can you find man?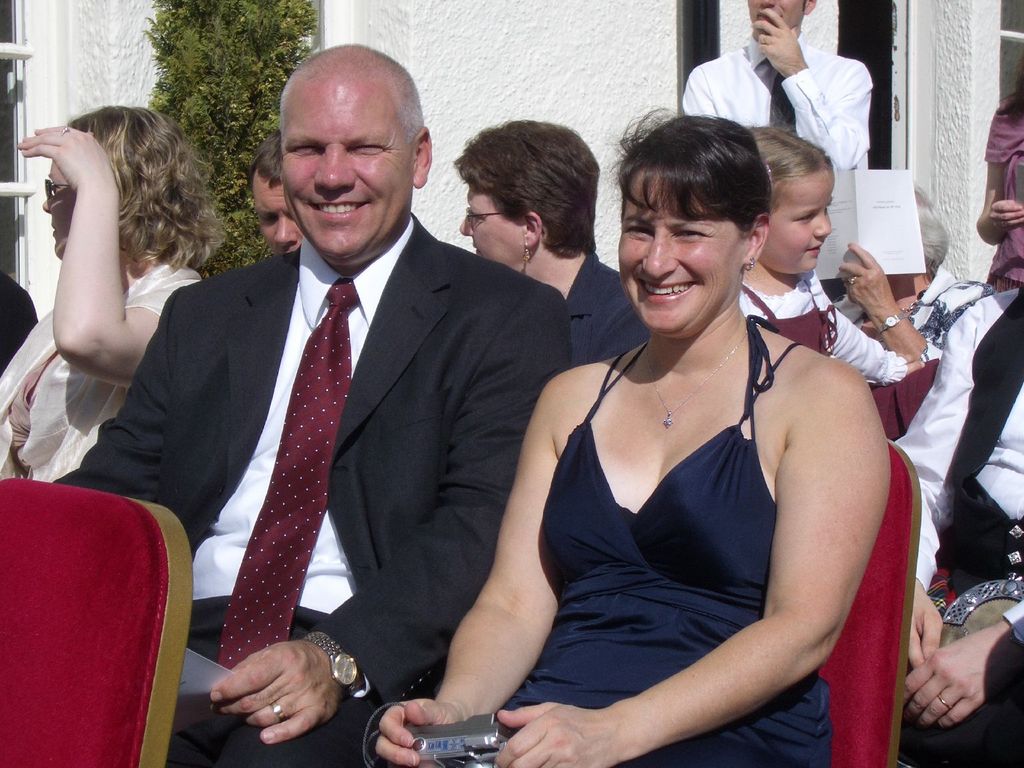
Yes, bounding box: <box>92,67,593,762</box>.
